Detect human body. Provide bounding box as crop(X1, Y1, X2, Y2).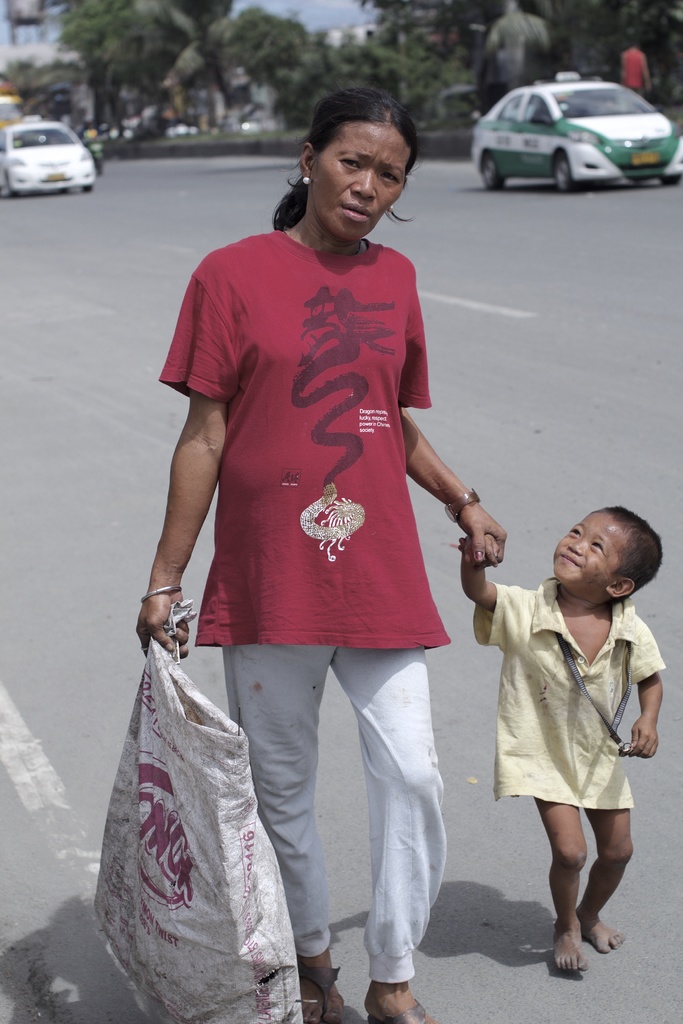
crop(477, 532, 670, 978).
